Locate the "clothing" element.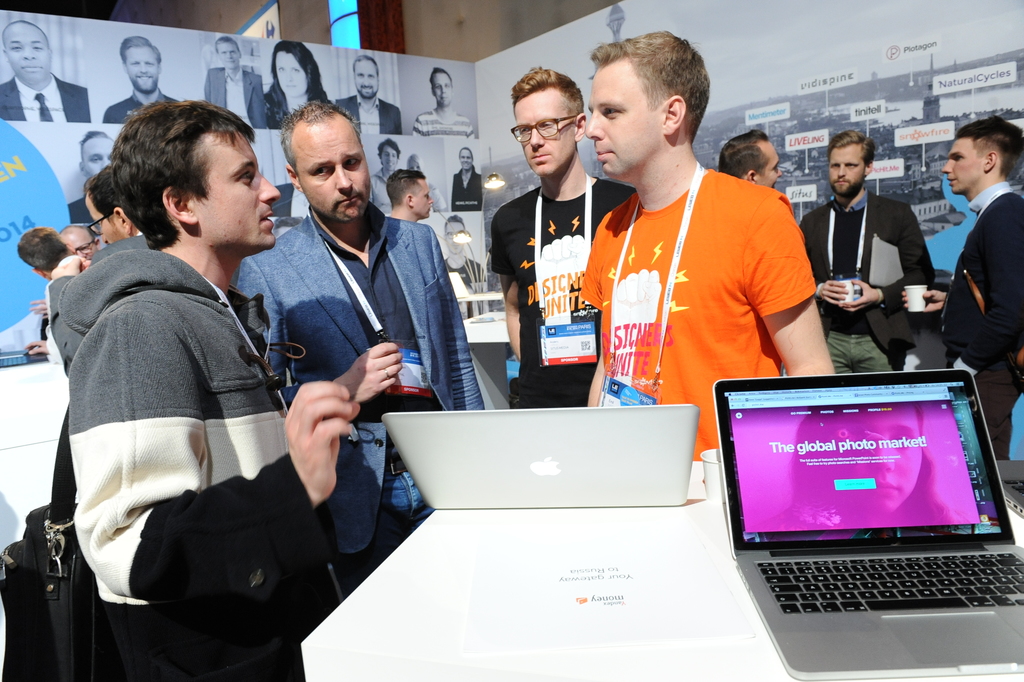
Element bbox: rect(260, 83, 339, 134).
